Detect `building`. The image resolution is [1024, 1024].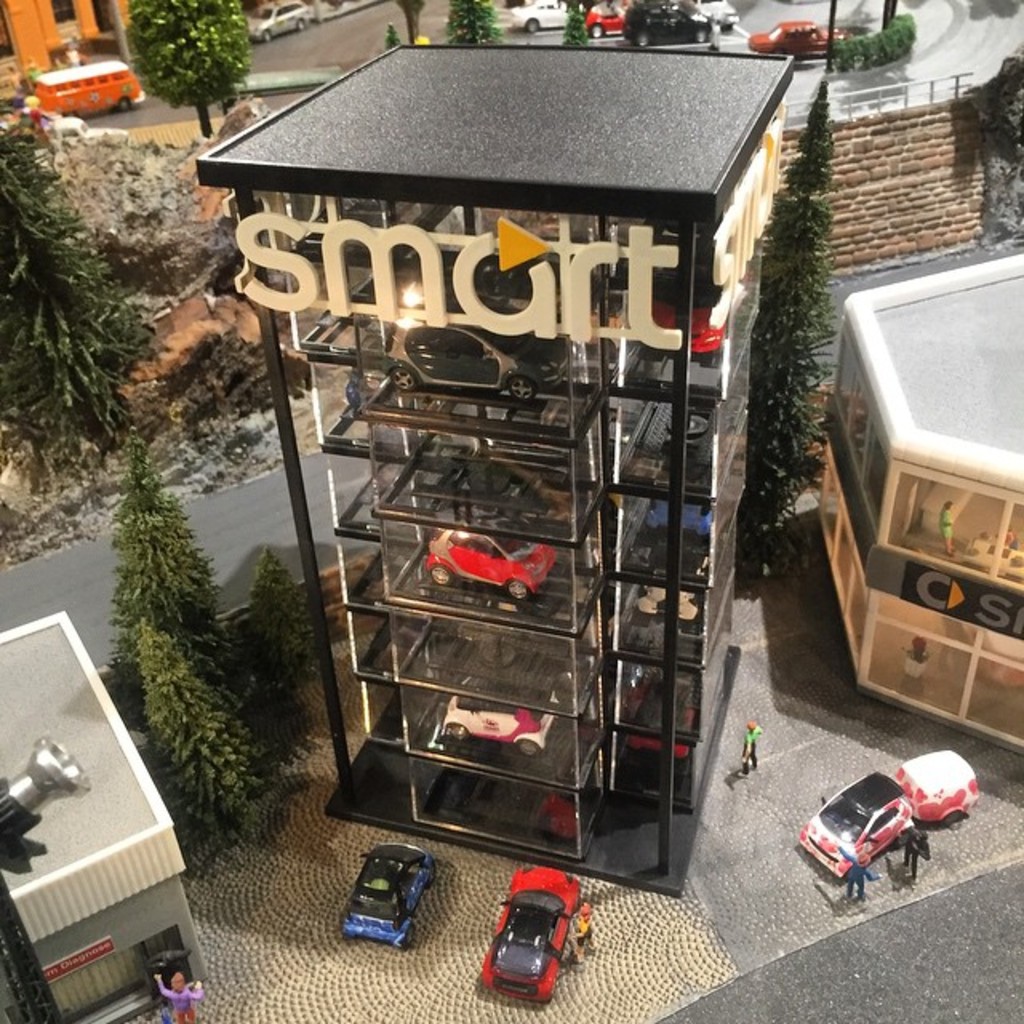
box=[190, 34, 795, 901].
